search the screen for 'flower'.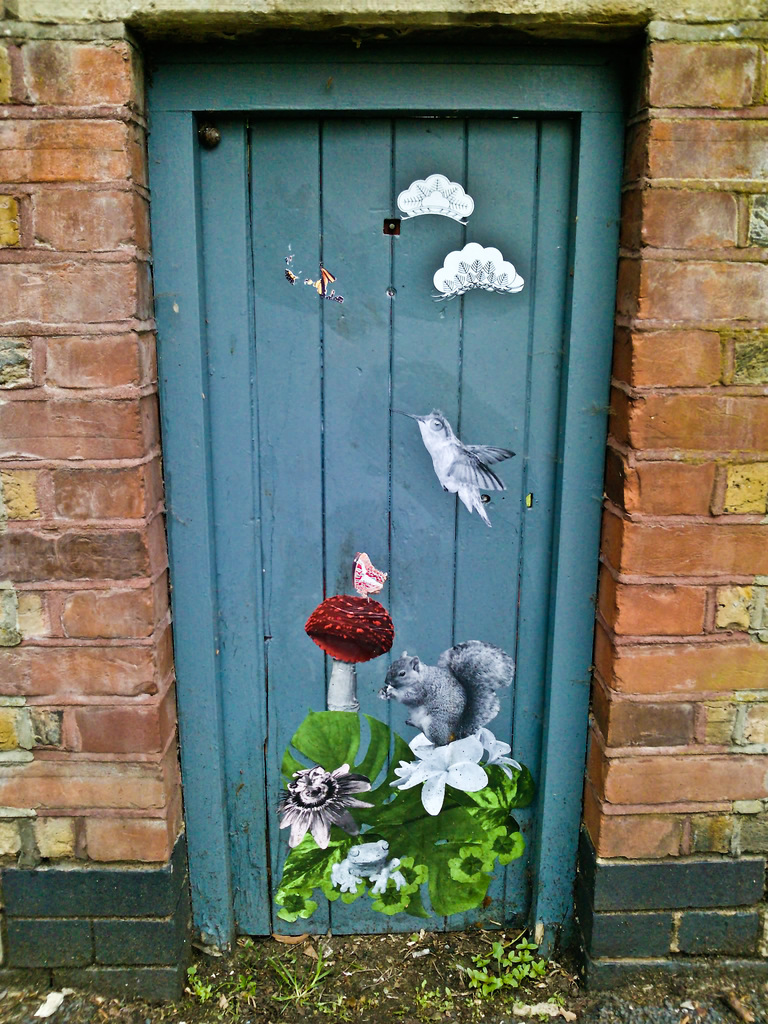
Found at rect(447, 848, 487, 883).
